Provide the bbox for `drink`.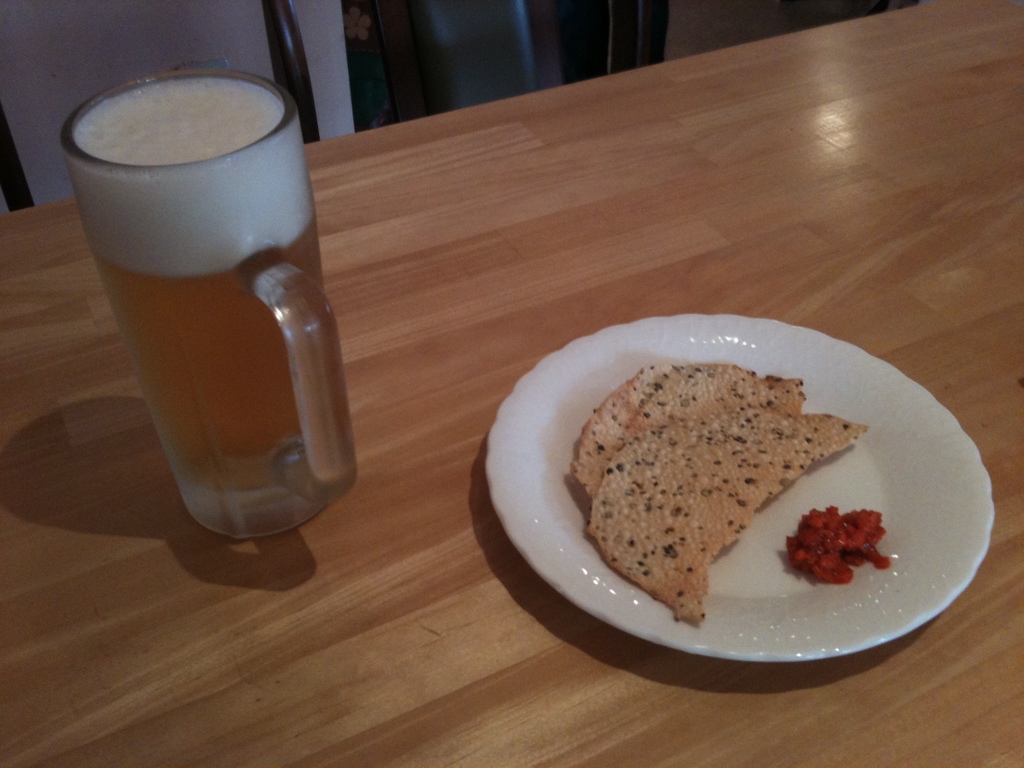
select_region(84, 89, 332, 492).
